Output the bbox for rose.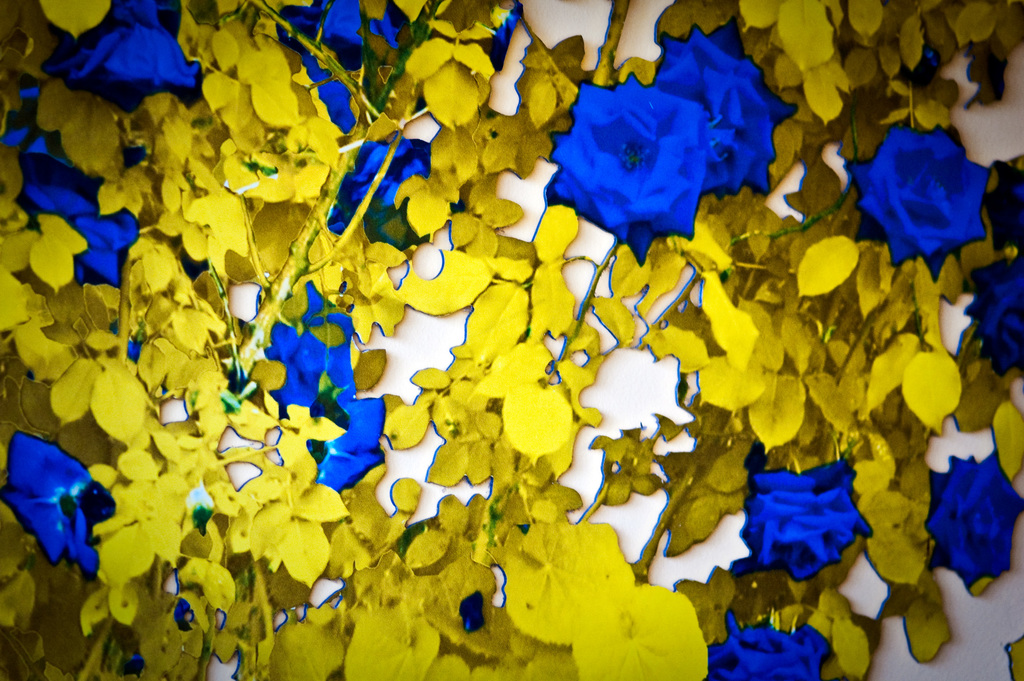
BBox(842, 119, 988, 279).
